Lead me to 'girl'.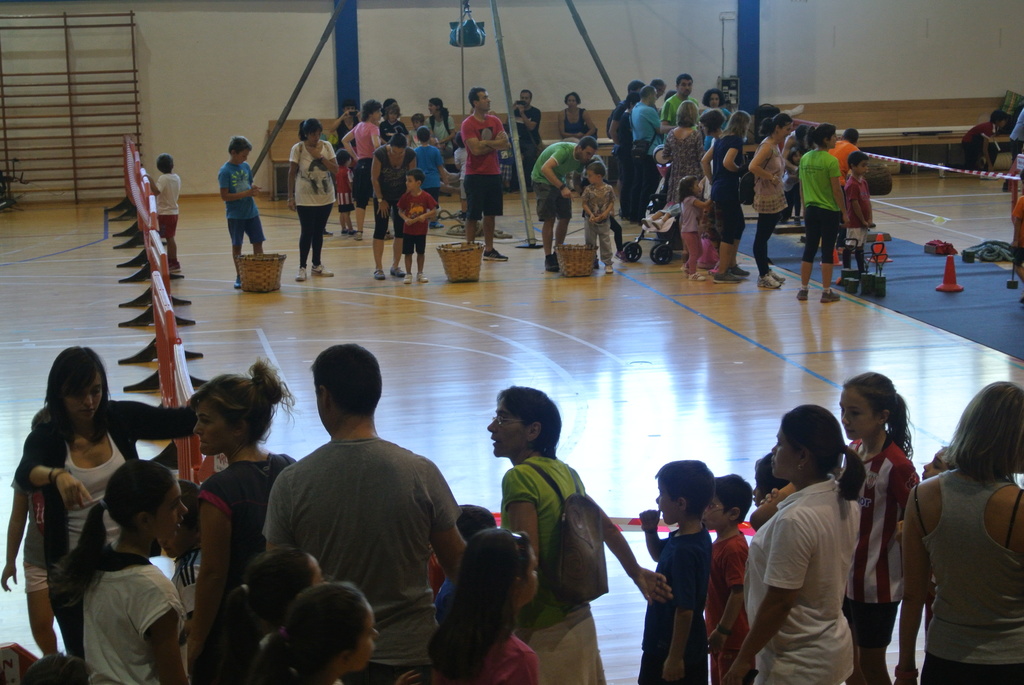
Lead to {"x1": 435, "y1": 530, "x2": 539, "y2": 682}.
